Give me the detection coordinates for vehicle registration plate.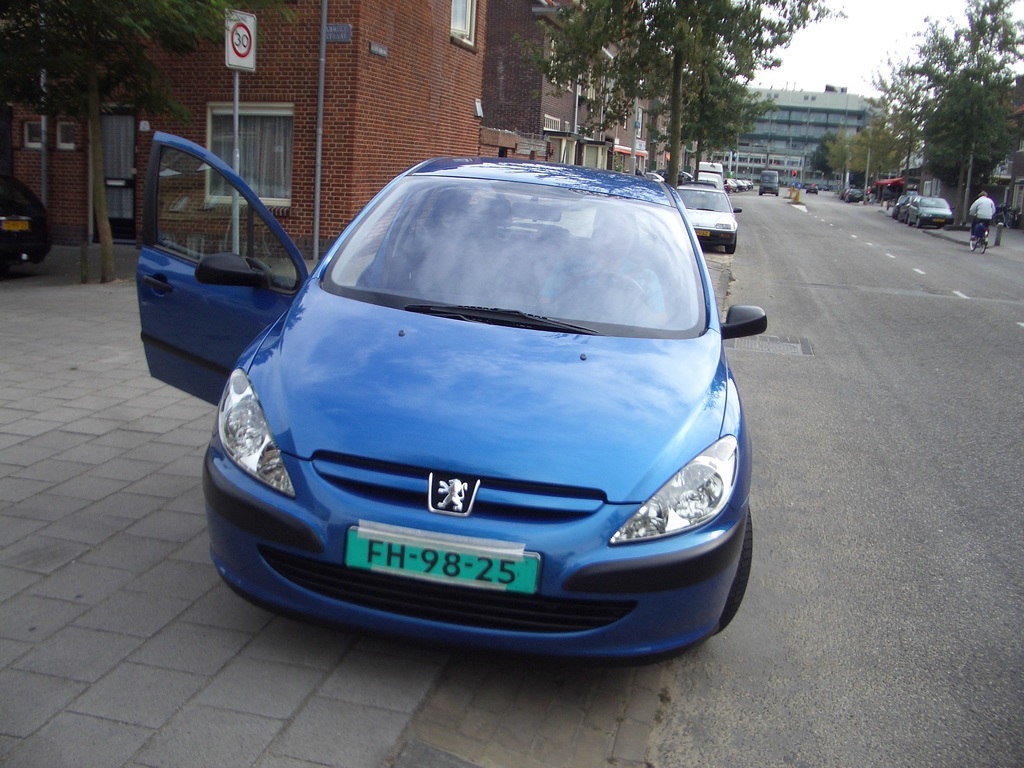
box(930, 214, 947, 223).
